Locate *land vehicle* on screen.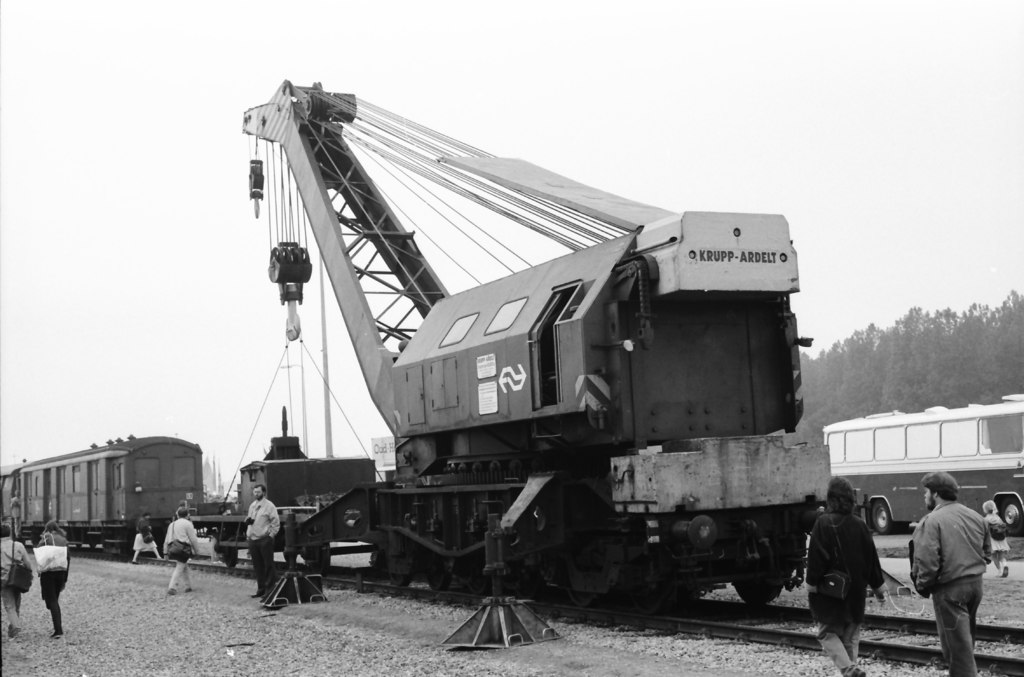
On screen at left=189, top=508, right=369, bottom=567.
